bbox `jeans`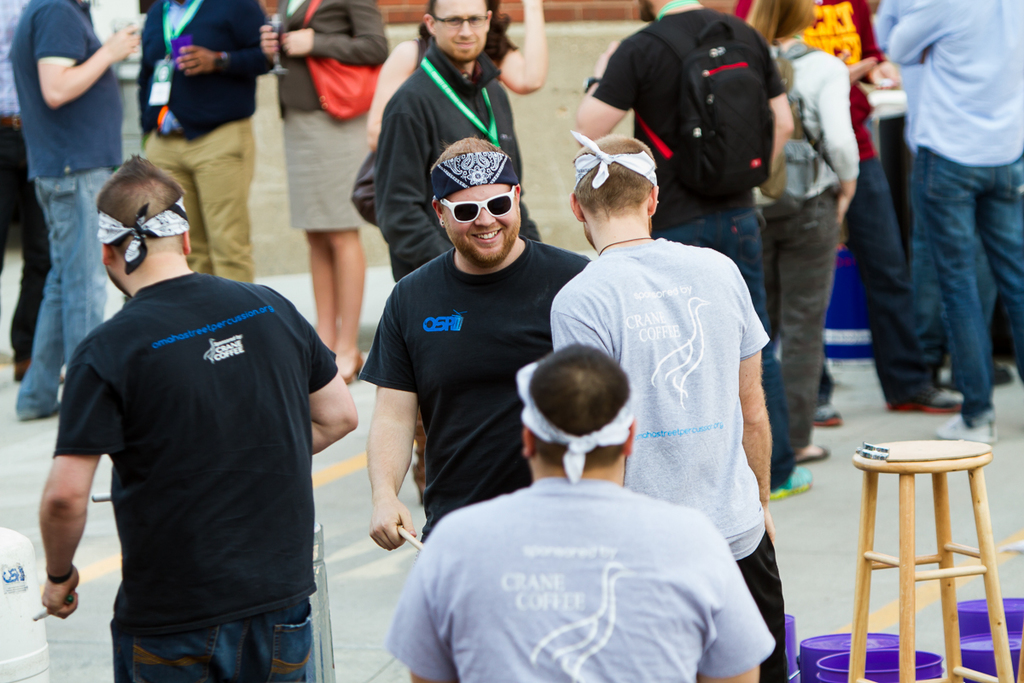
x1=916, y1=169, x2=997, y2=388
